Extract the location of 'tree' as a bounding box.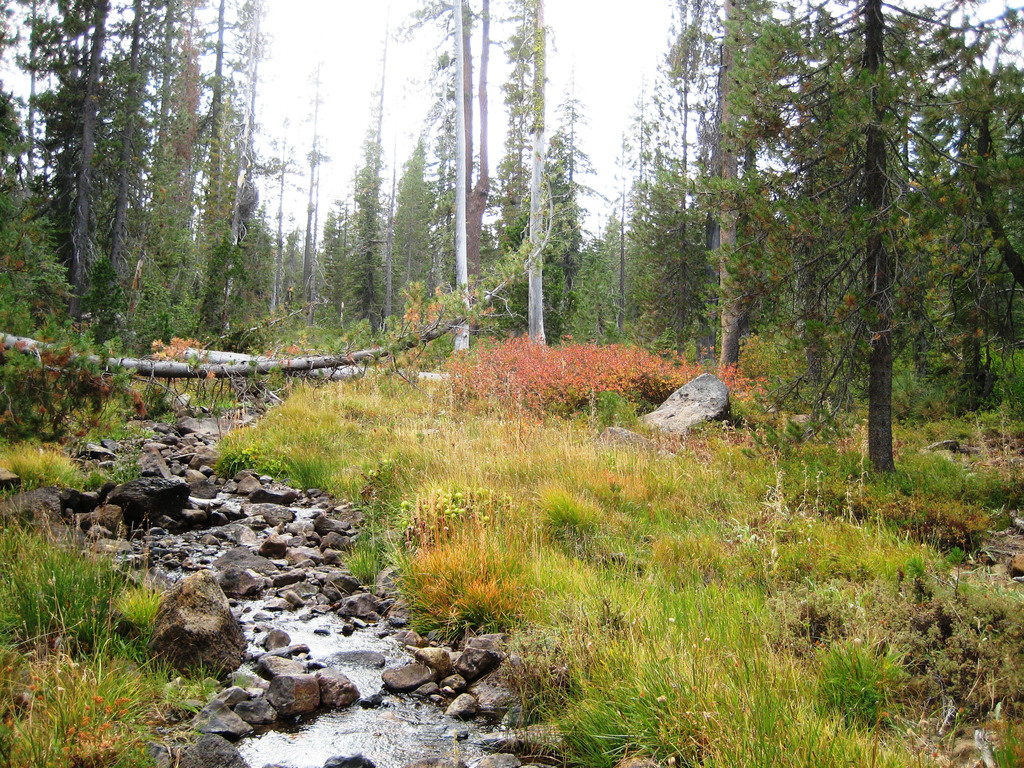
[936, 0, 1023, 460].
